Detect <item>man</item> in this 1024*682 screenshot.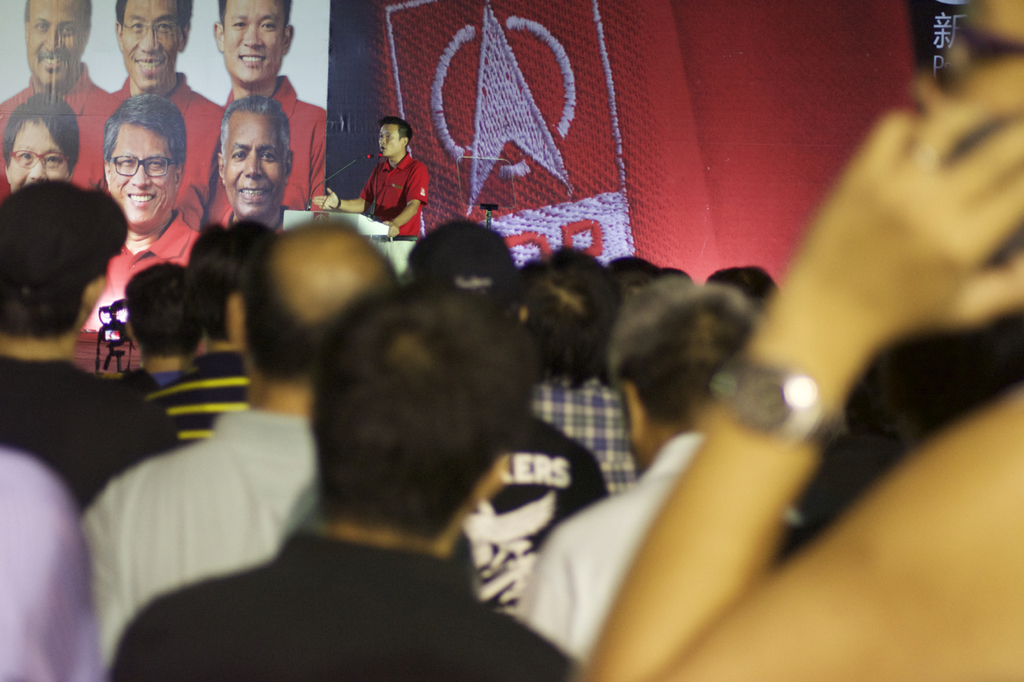
Detection: 109/289/578/681.
